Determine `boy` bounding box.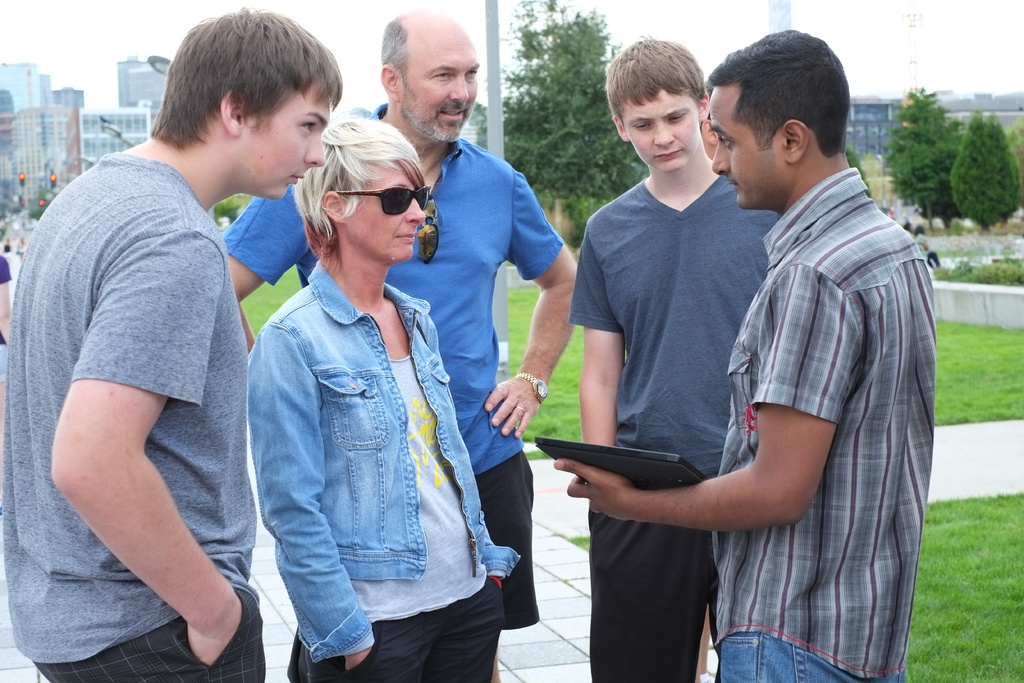
Determined: bbox=(0, 7, 342, 682).
